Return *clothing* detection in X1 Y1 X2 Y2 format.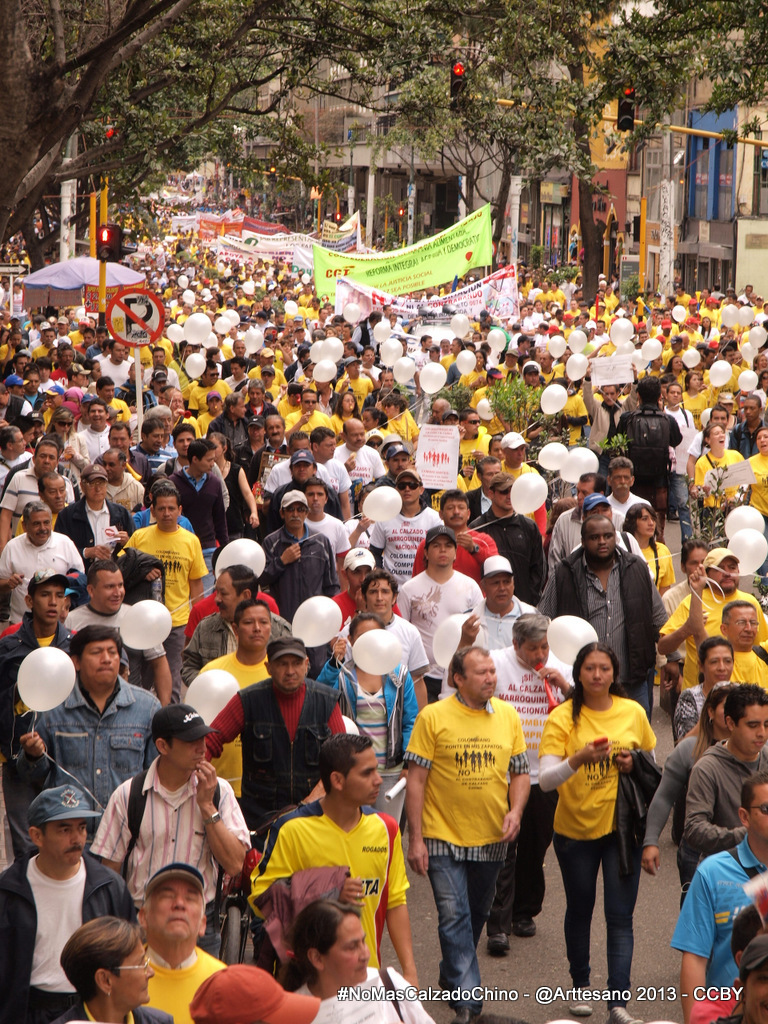
633 571 759 675.
